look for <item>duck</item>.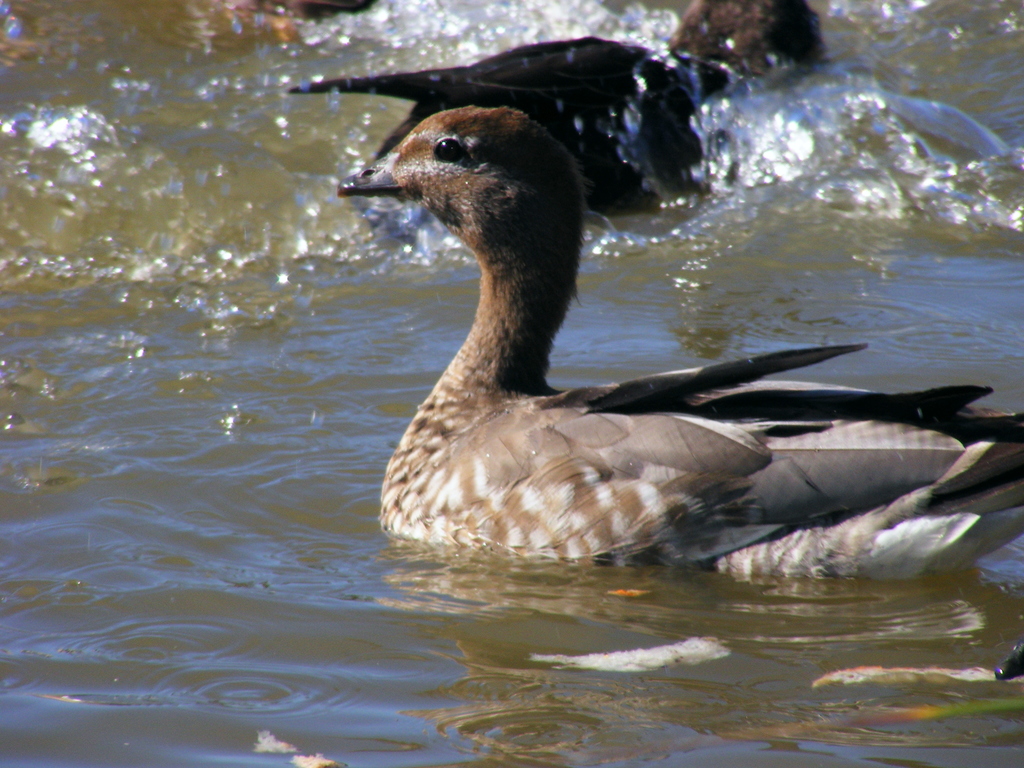
Found: 332 92 1017 606.
